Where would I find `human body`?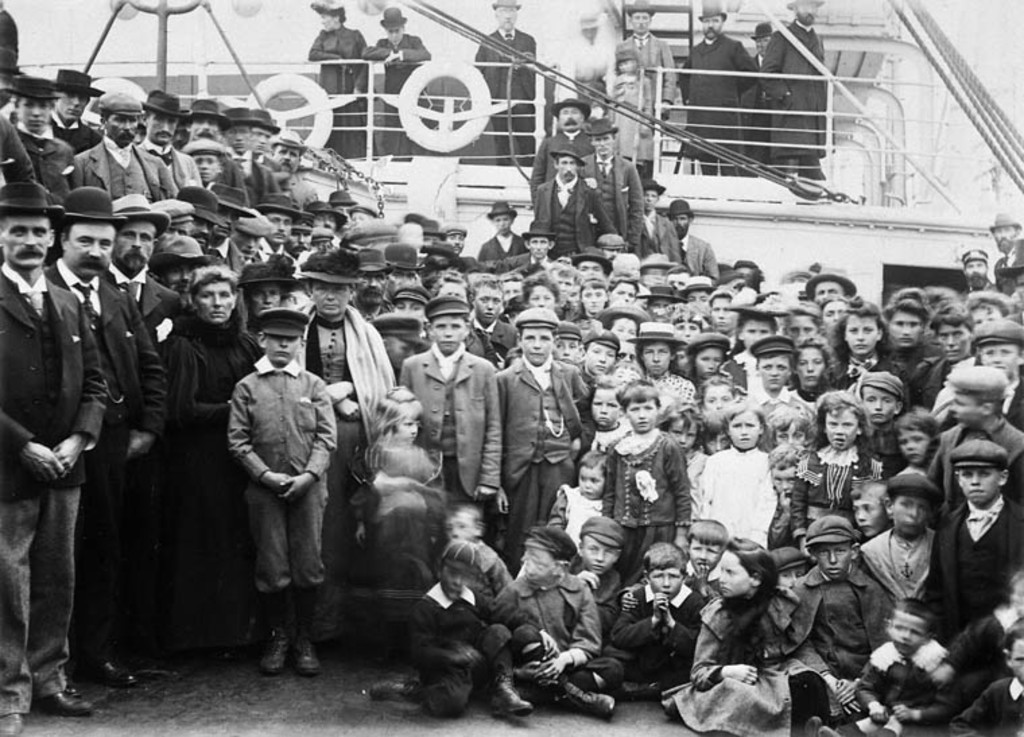
At (left=372, top=383, right=419, bottom=477).
